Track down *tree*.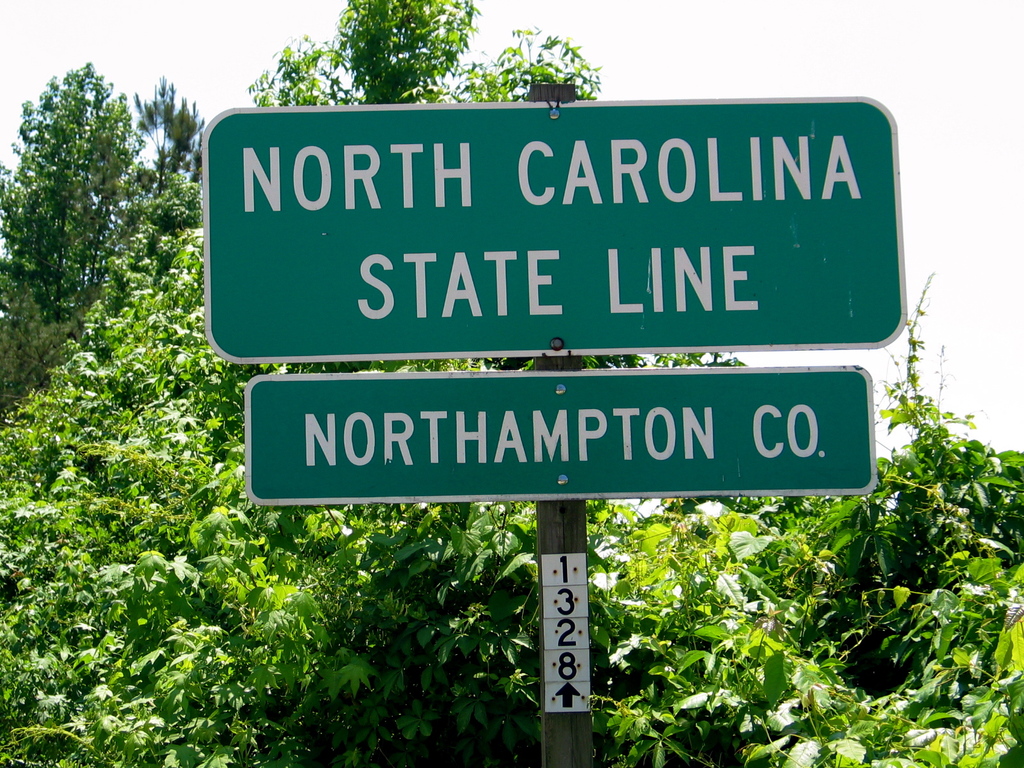
Tracked to (left=243, top=0, right=605, bottom=108).
